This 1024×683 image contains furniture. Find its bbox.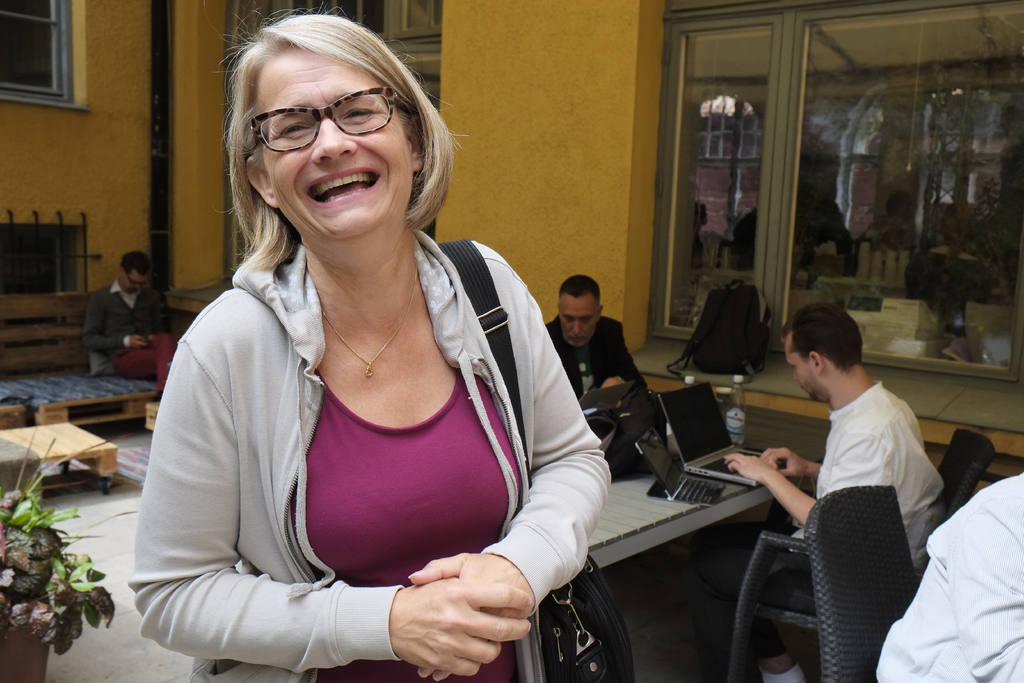
0/420/121/507.
